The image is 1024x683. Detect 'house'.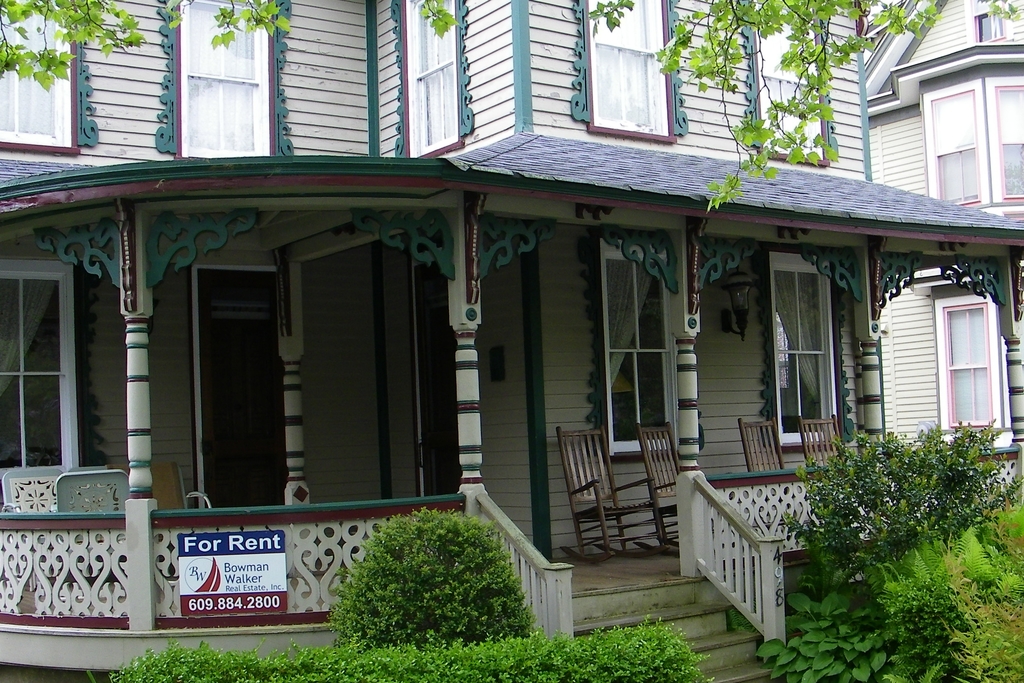
Detection: 0,0,1023,652.
